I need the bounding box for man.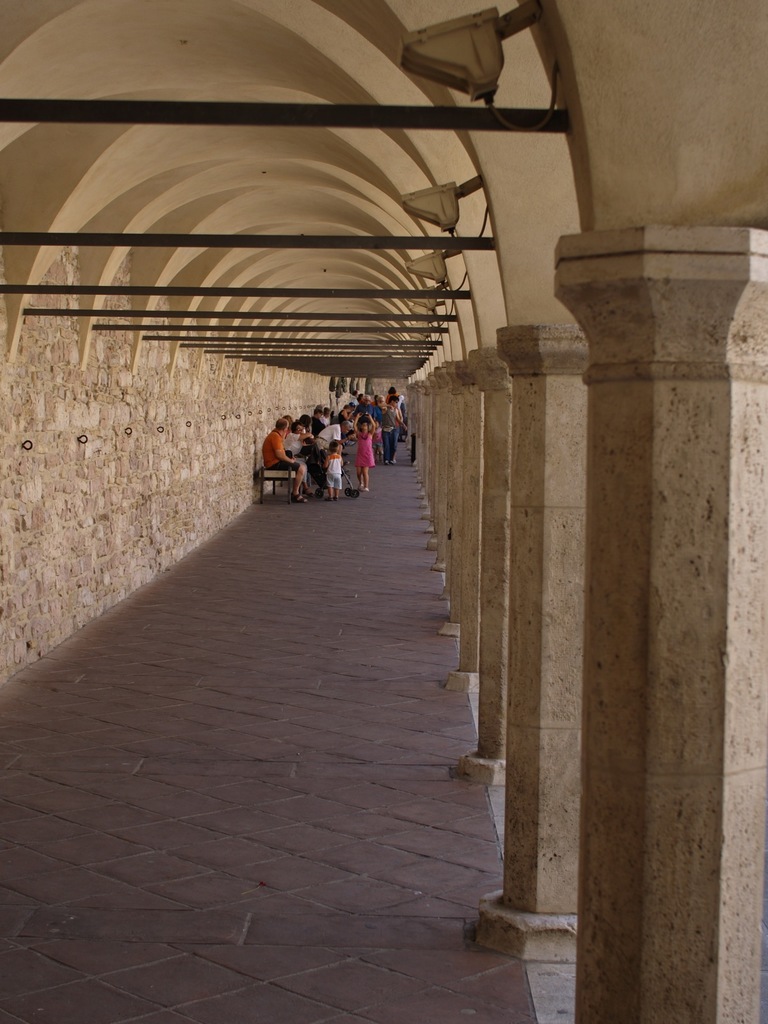
Here it is: locate(381, 397, 406, 463).
